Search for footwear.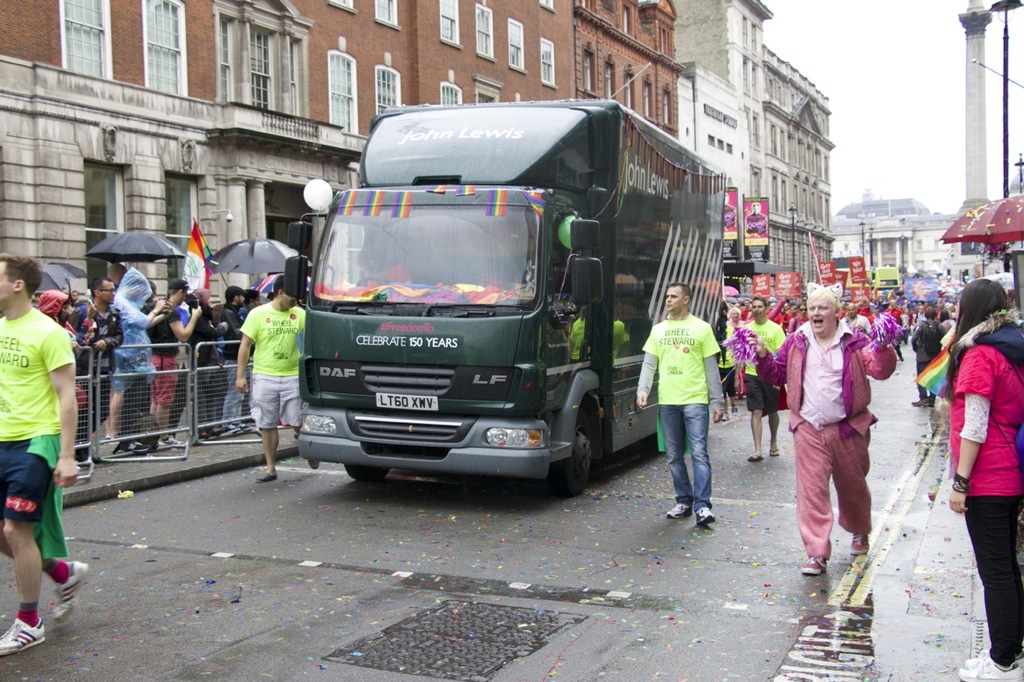
Found at crop(963, 646, 1023, 668).
